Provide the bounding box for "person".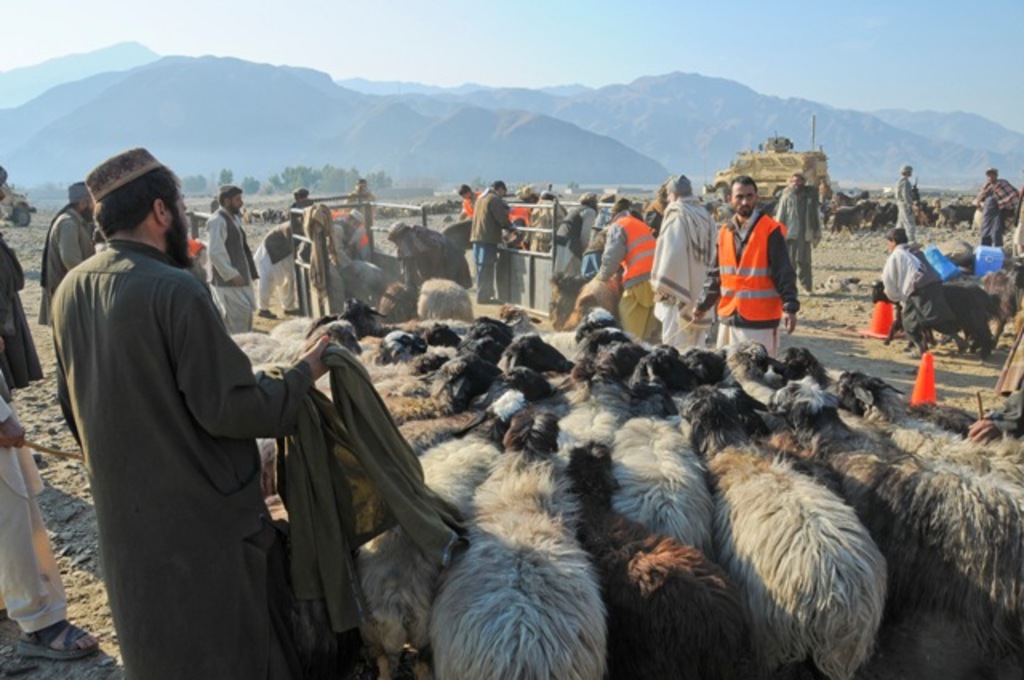
(51,147,330,677).
